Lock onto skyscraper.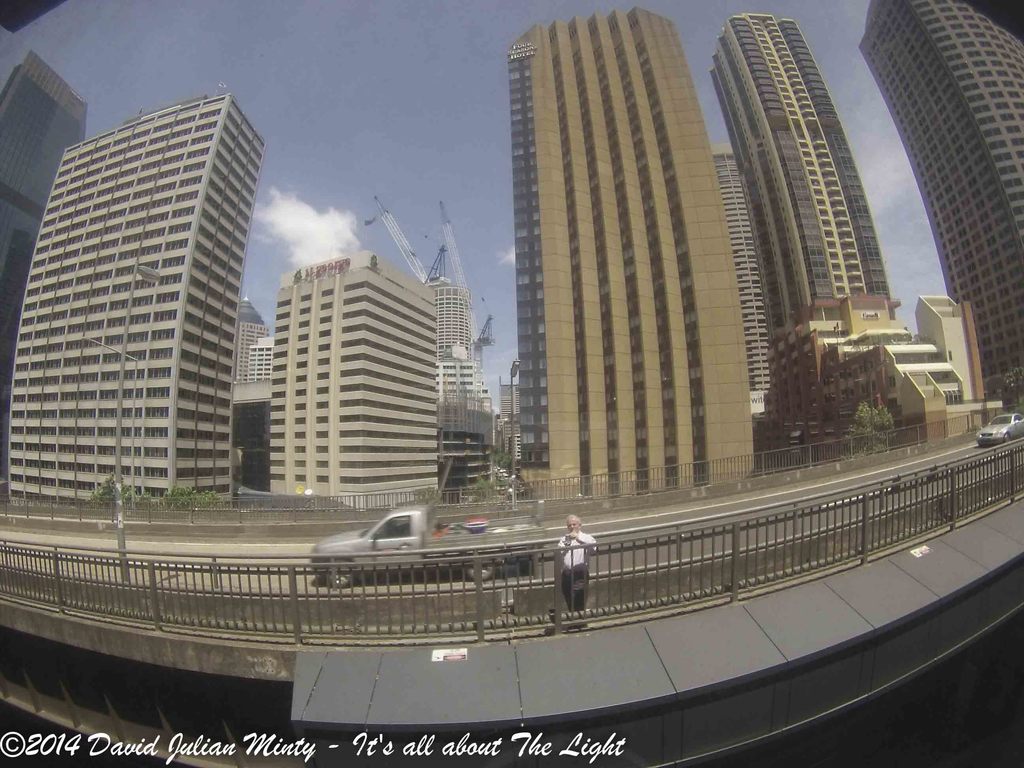
Locked: region(227, 293, 274, 384).
